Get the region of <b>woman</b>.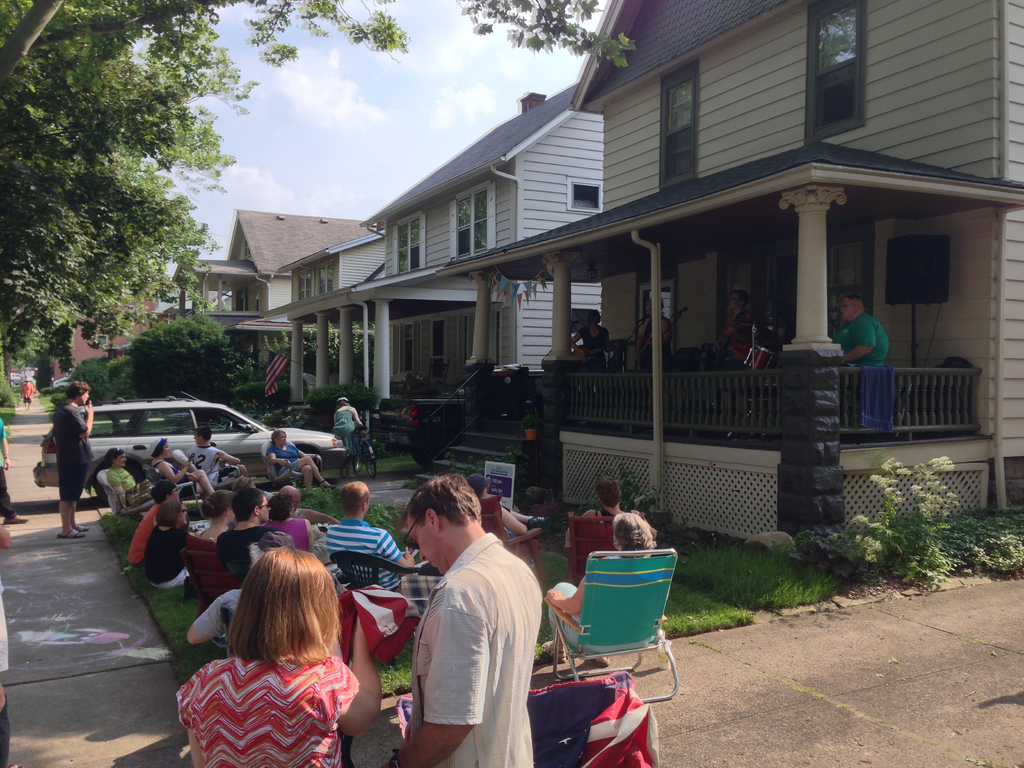
left=262, top=424, right=330, bottom=492.
